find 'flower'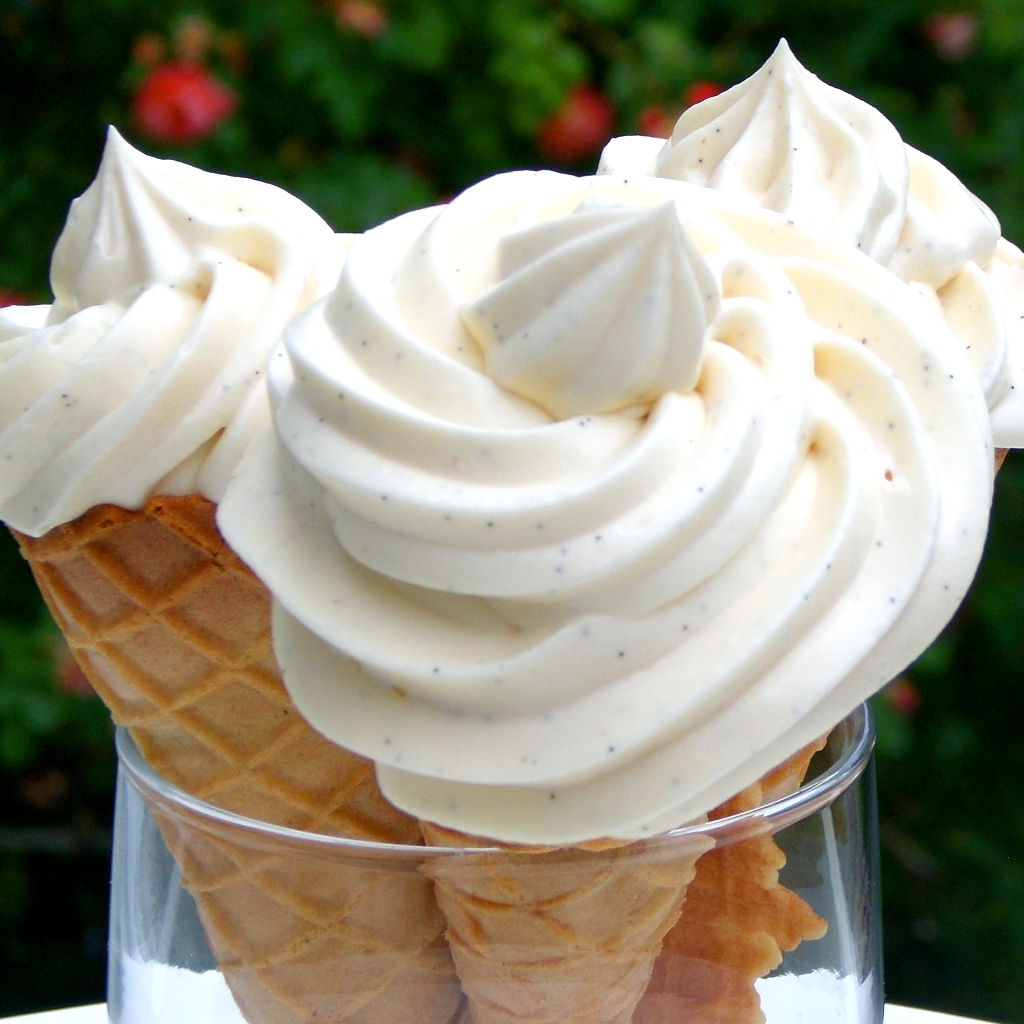
BBox(931, 10, 984, 58)
